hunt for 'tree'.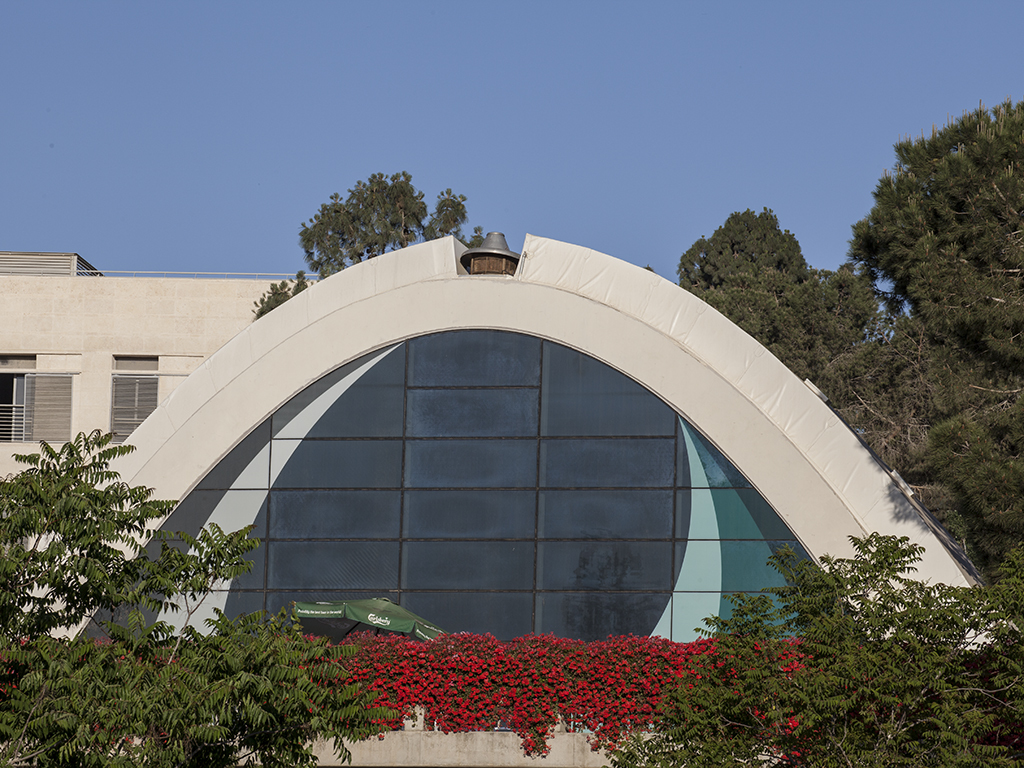
Hunted down at <bbox>675, 101, 1023, 558</bbox>.
